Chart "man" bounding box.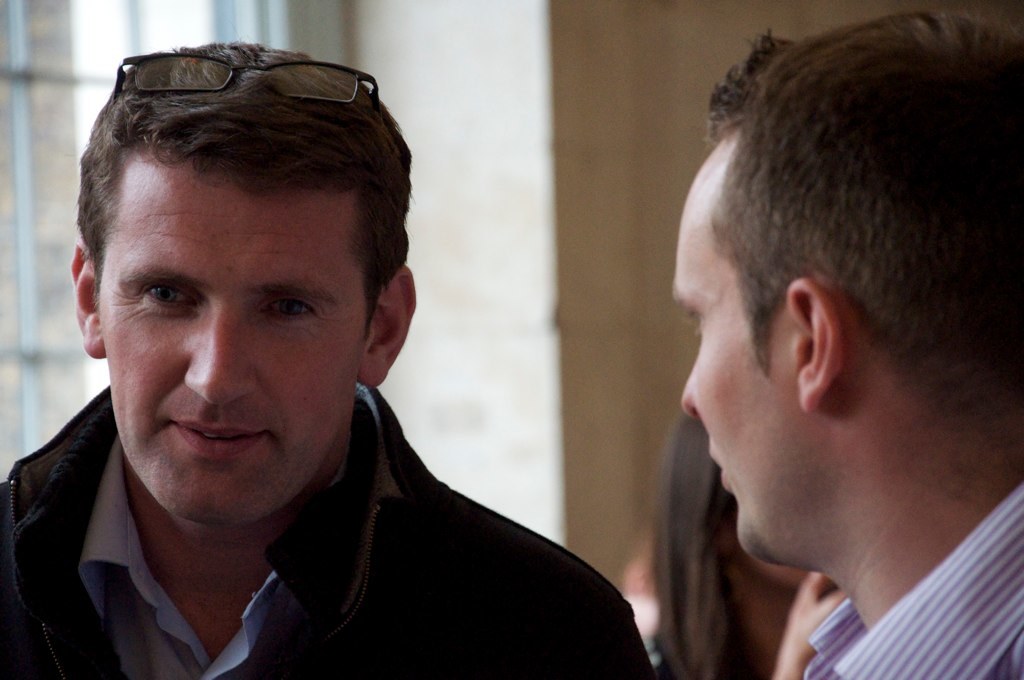
Charted: pyautogui.locateOnScreen(0, 43, 673, 679).
